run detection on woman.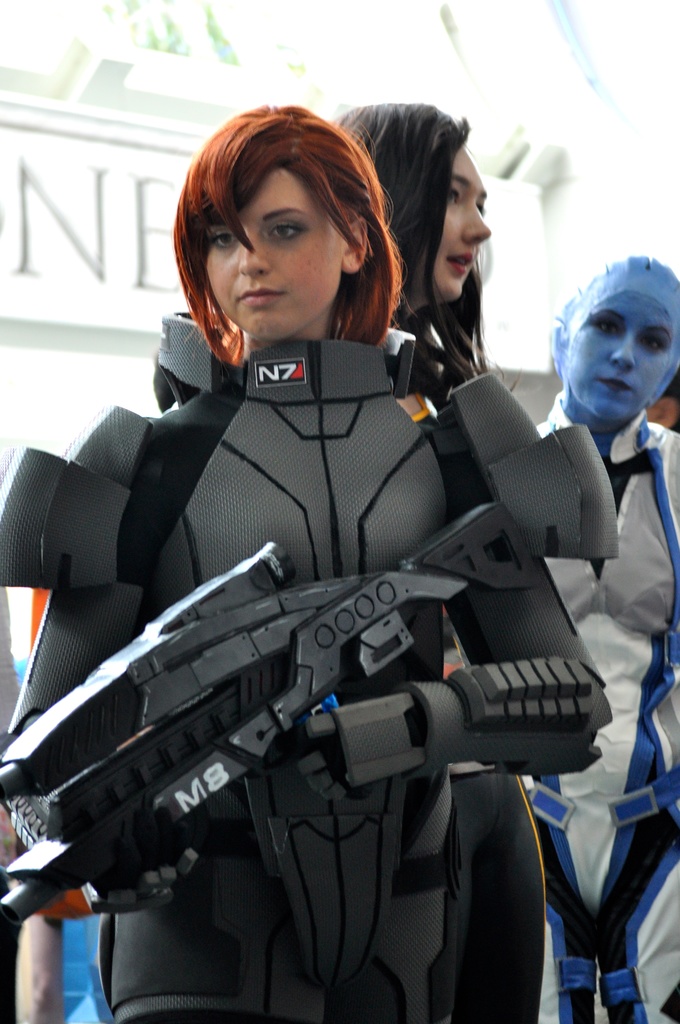
Result: [499,254,679,1023].
